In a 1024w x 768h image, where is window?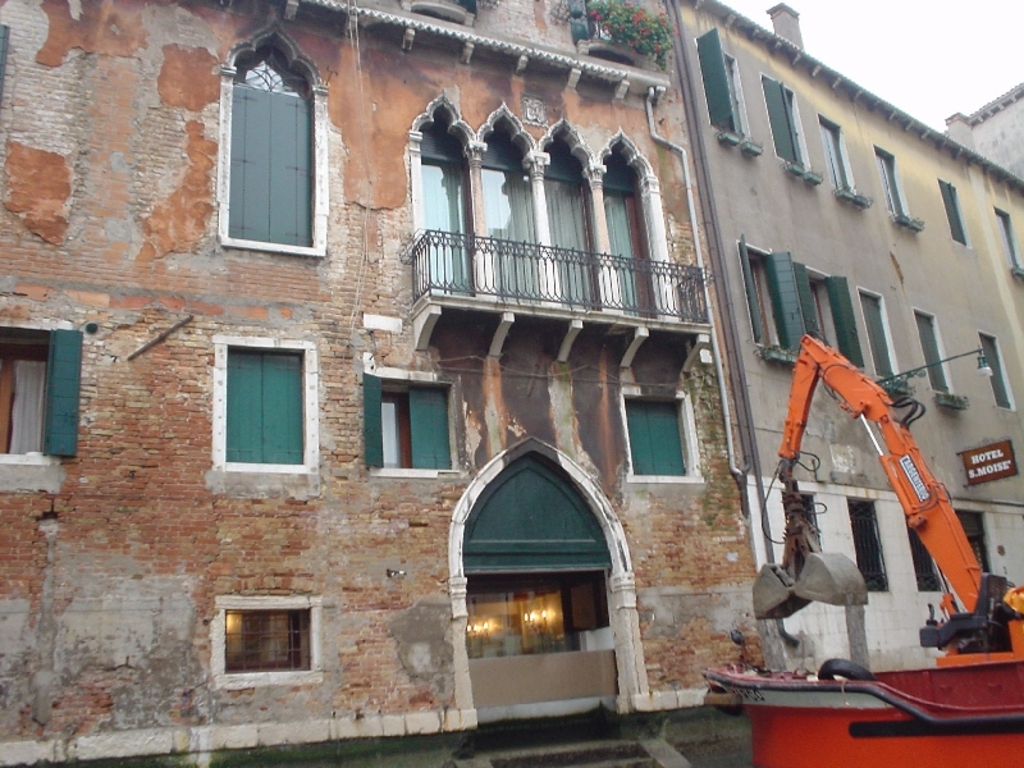
849, 495, 886, 594.
